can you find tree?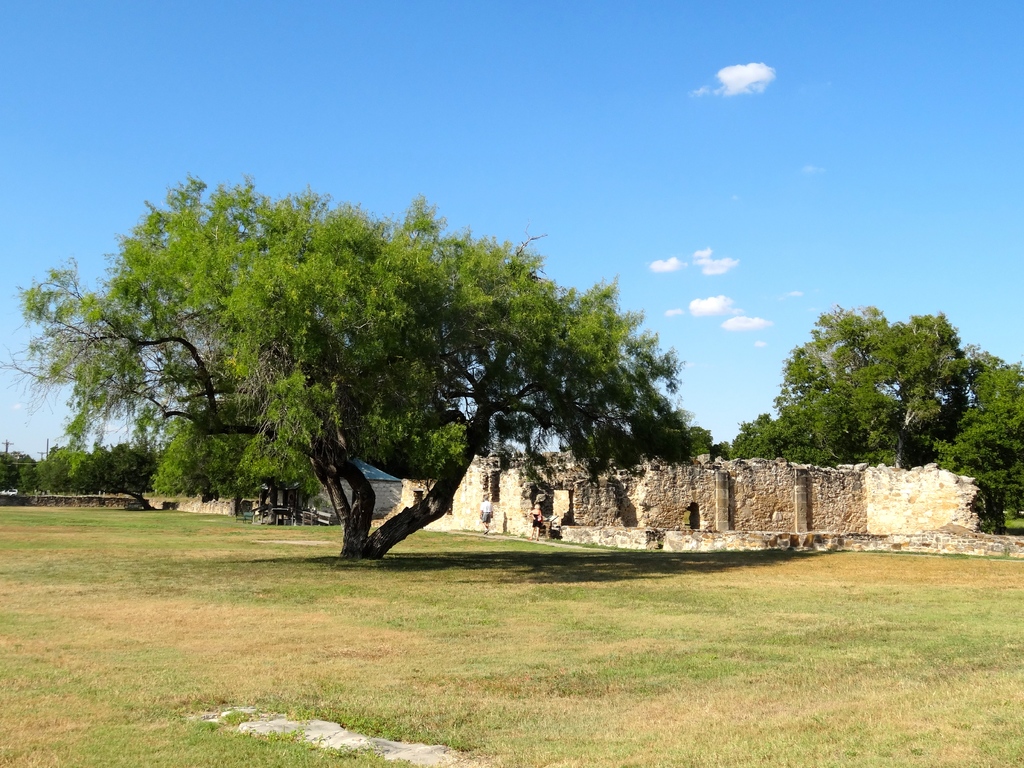
Yes, bounding box: bbox(722, 308, 1023, 535).
